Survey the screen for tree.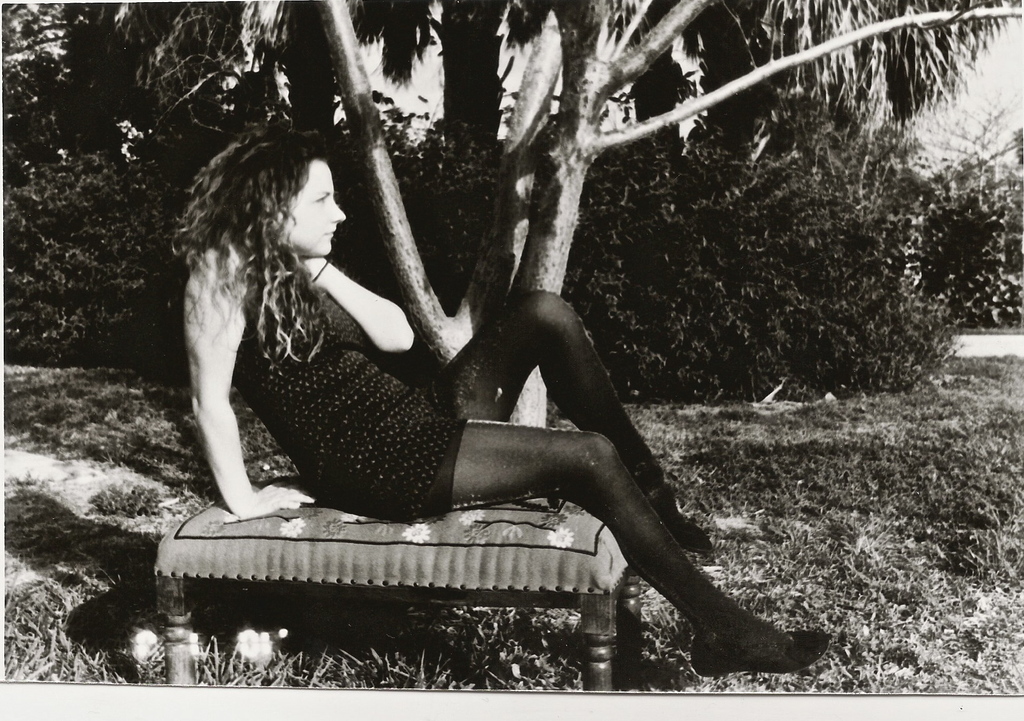
Survey found: 104:0:1023:428.
